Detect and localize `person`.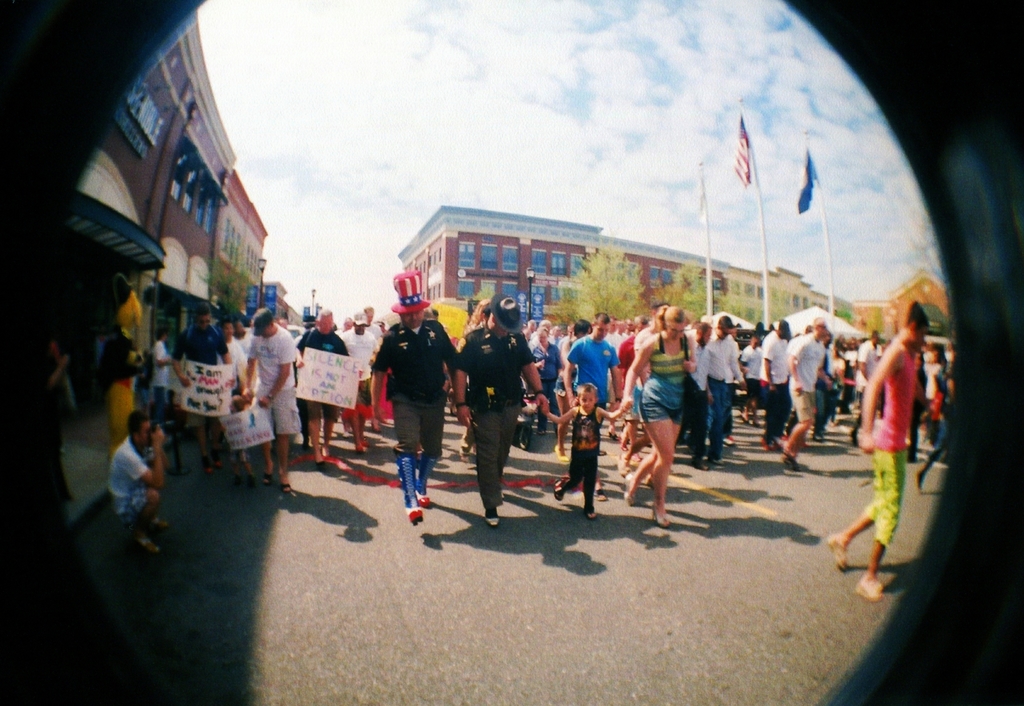
Localized at {"left": 756, "top": 316, "right": 792, "bottom": 447}.
